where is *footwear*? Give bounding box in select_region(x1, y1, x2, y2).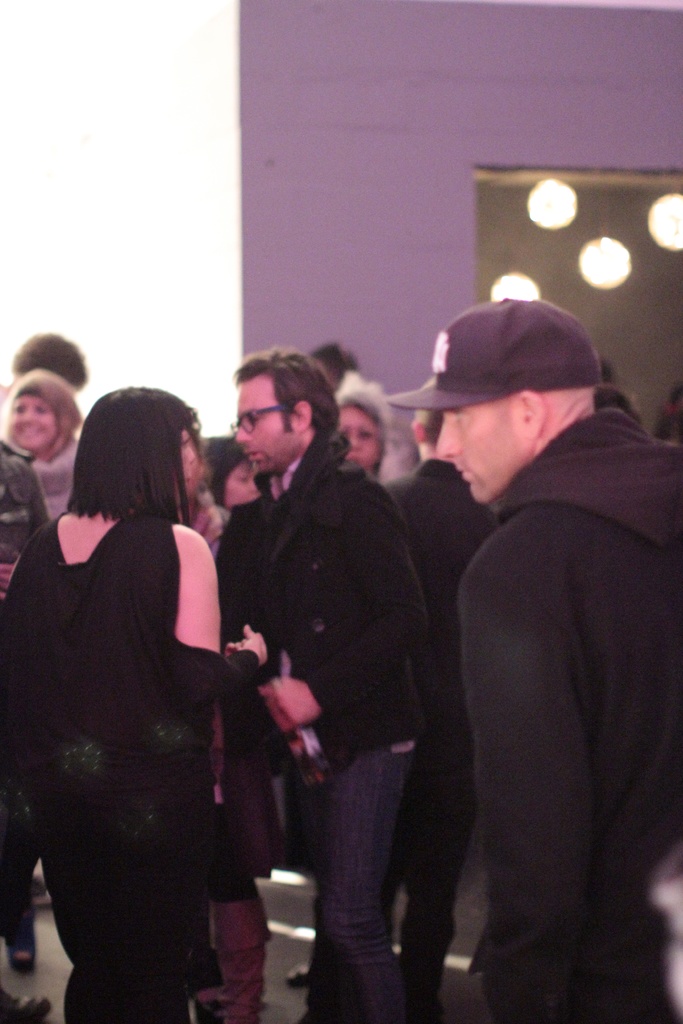
select_region(0, 980, 49, 1023).
